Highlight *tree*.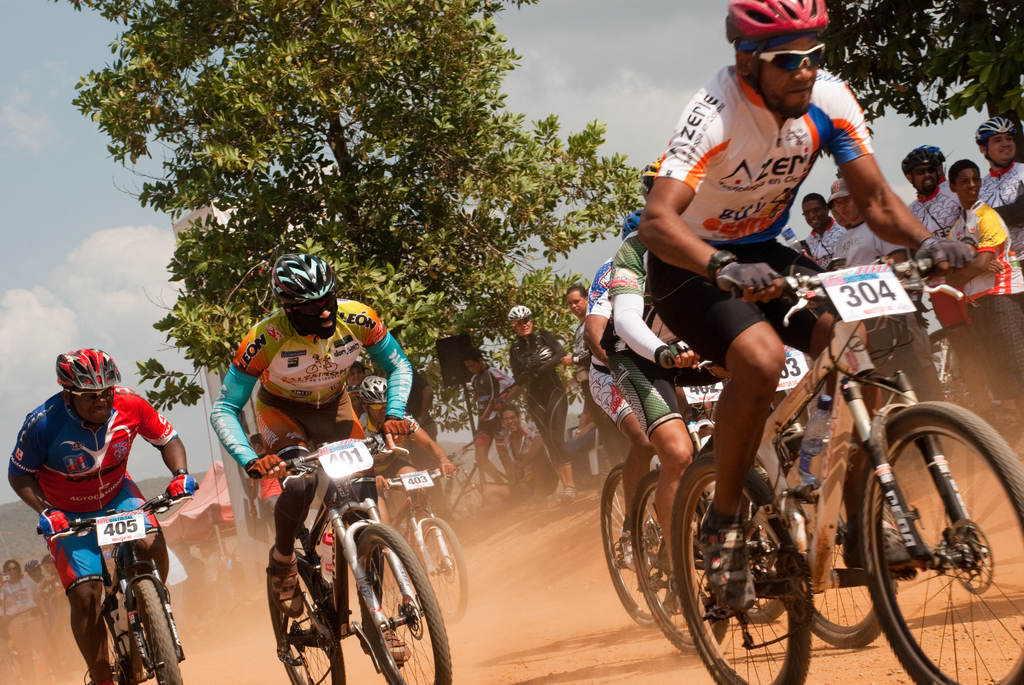
Highlighted region: rect(800, 0, 1023, 171).
